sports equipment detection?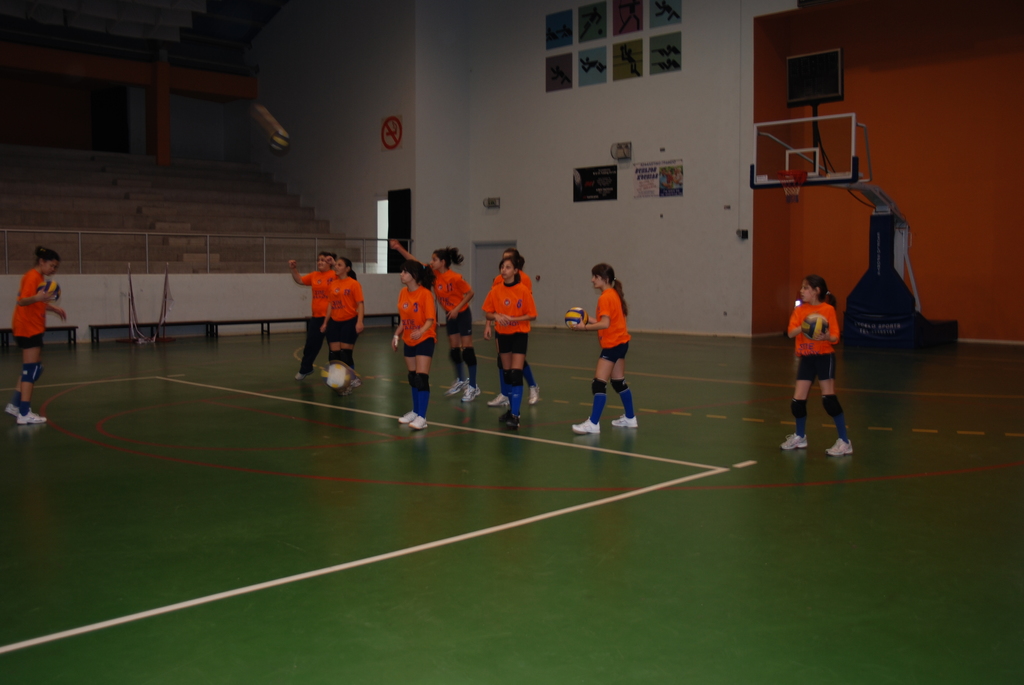
783:432:806:455
